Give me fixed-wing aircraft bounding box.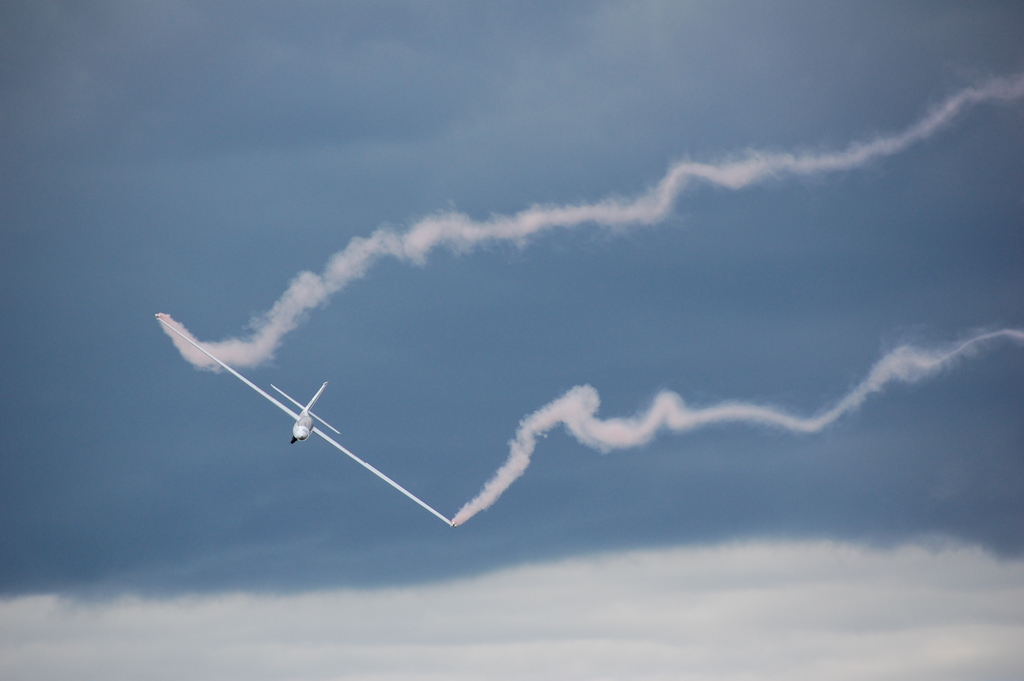
161, 321, 455, 529.
